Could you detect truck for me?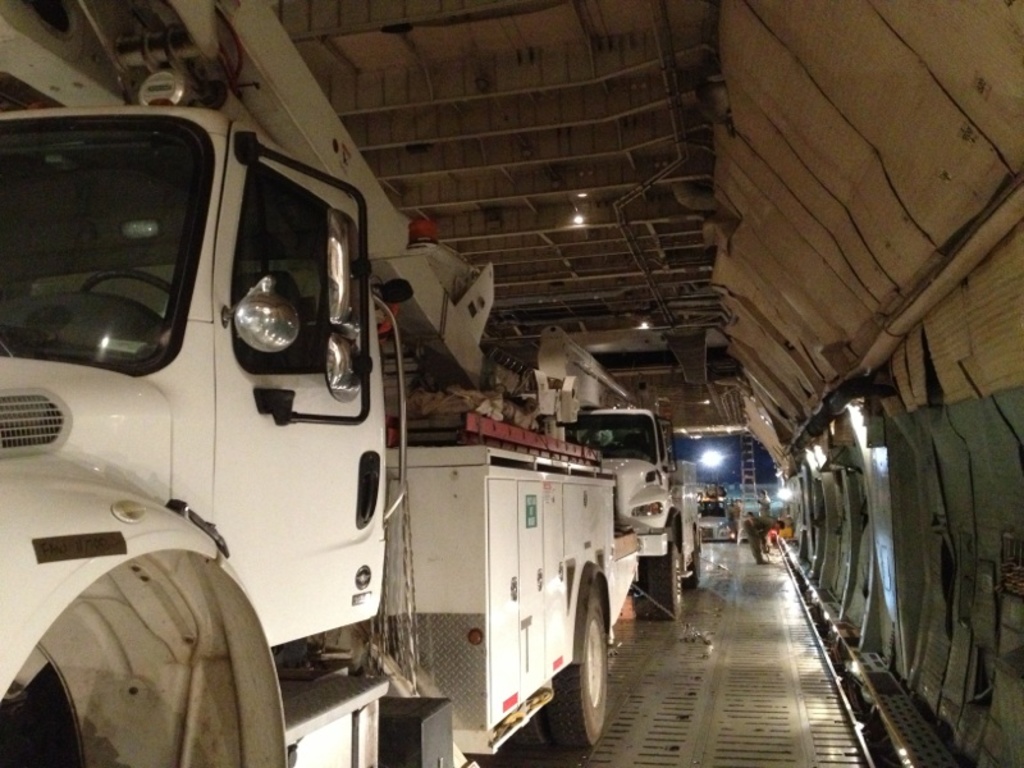
Detection result: <region>563, 398, 705, 625</region>.
